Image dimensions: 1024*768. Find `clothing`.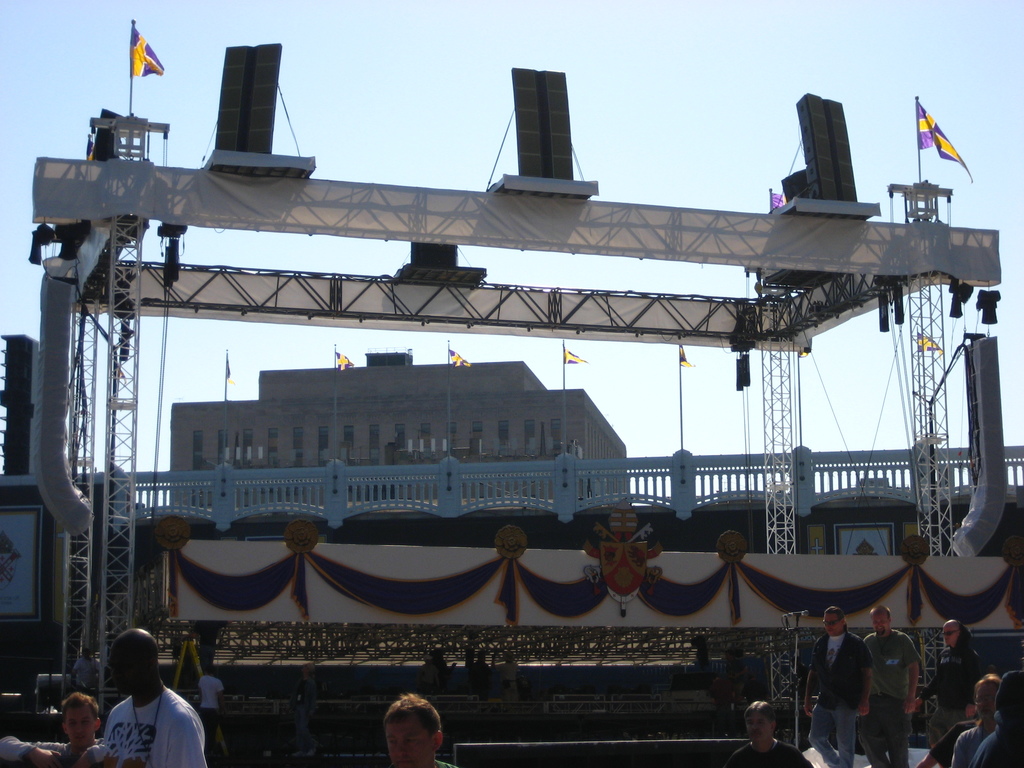
(left=808, top=623, right=865, bottom=767).
